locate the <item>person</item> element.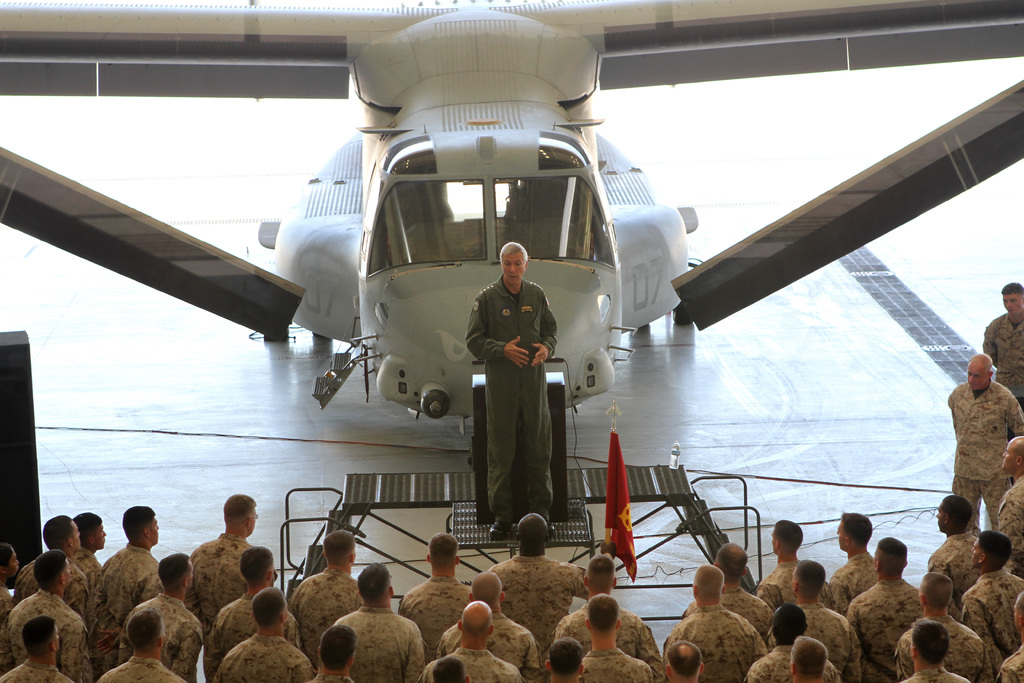
Element bbox: [87, 506, 170, 668].
